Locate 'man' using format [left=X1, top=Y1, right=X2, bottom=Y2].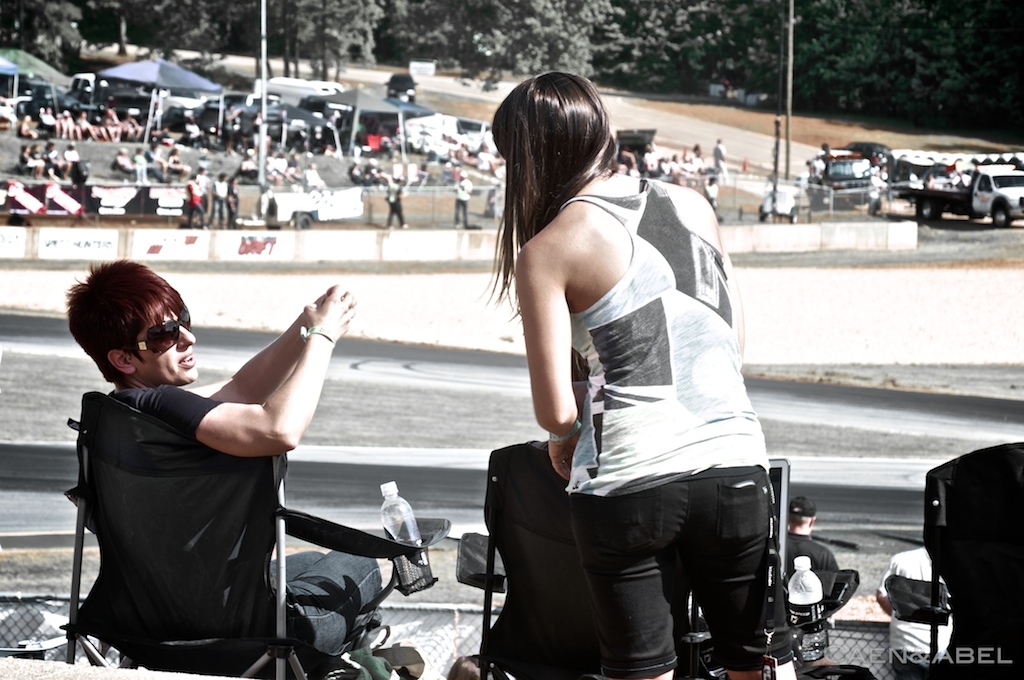
[left=52, top=259, right=363, bottom=653].
